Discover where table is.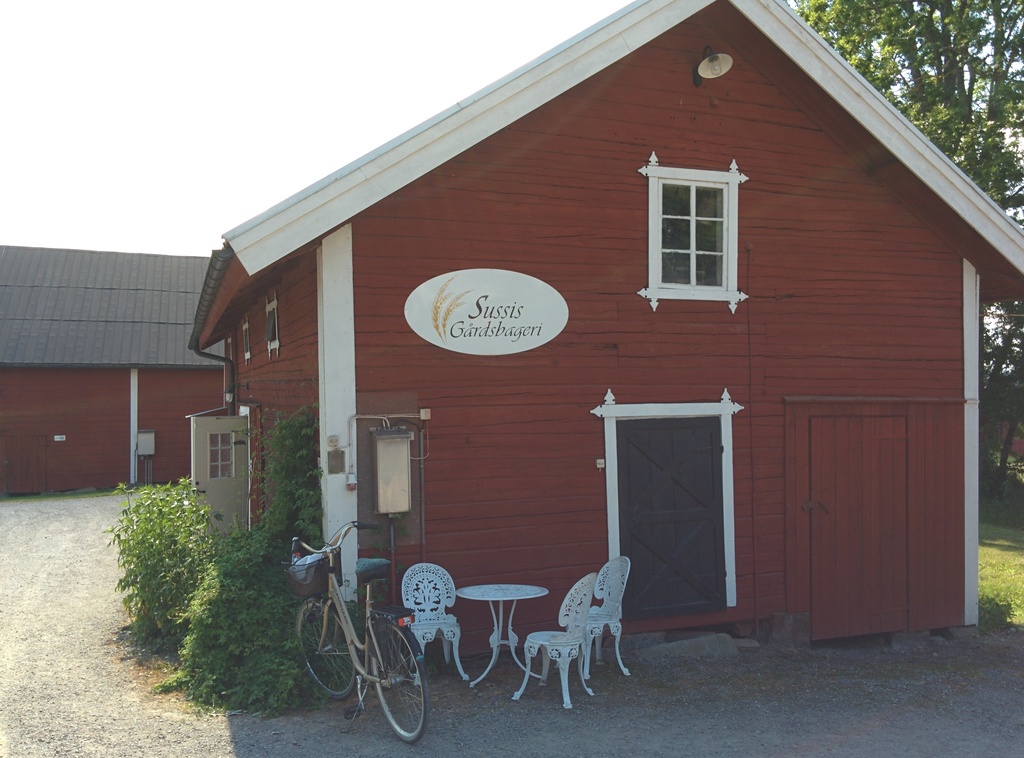
Discovered at x1=436 y1=583 x2=554 y2=690.
